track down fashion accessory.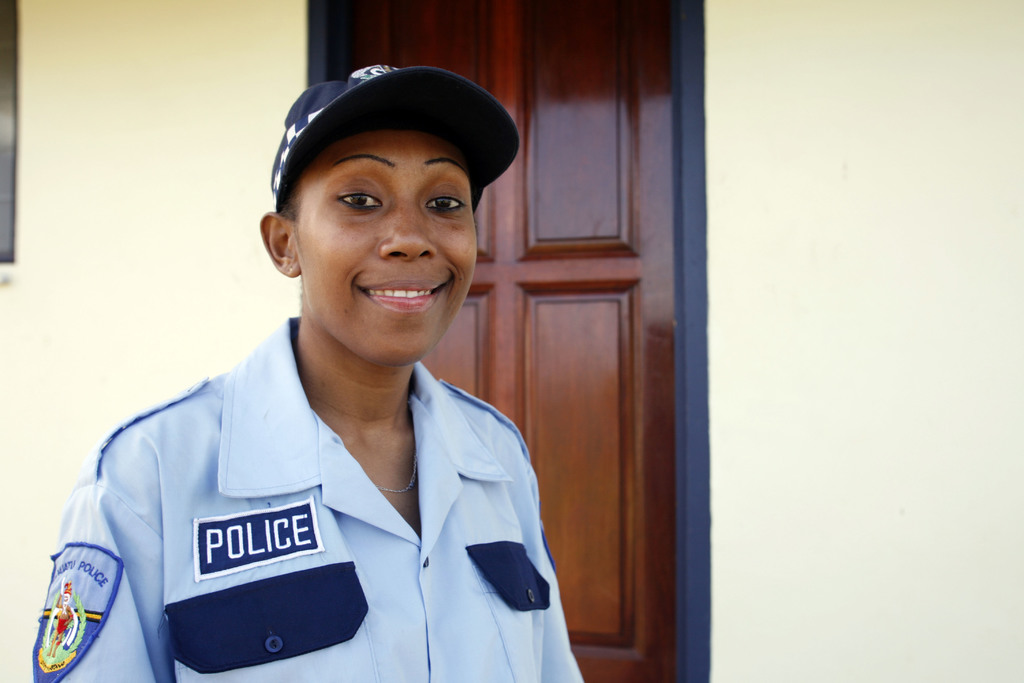
Tracked to [left=374, top=449, right=420, bottom=498].
